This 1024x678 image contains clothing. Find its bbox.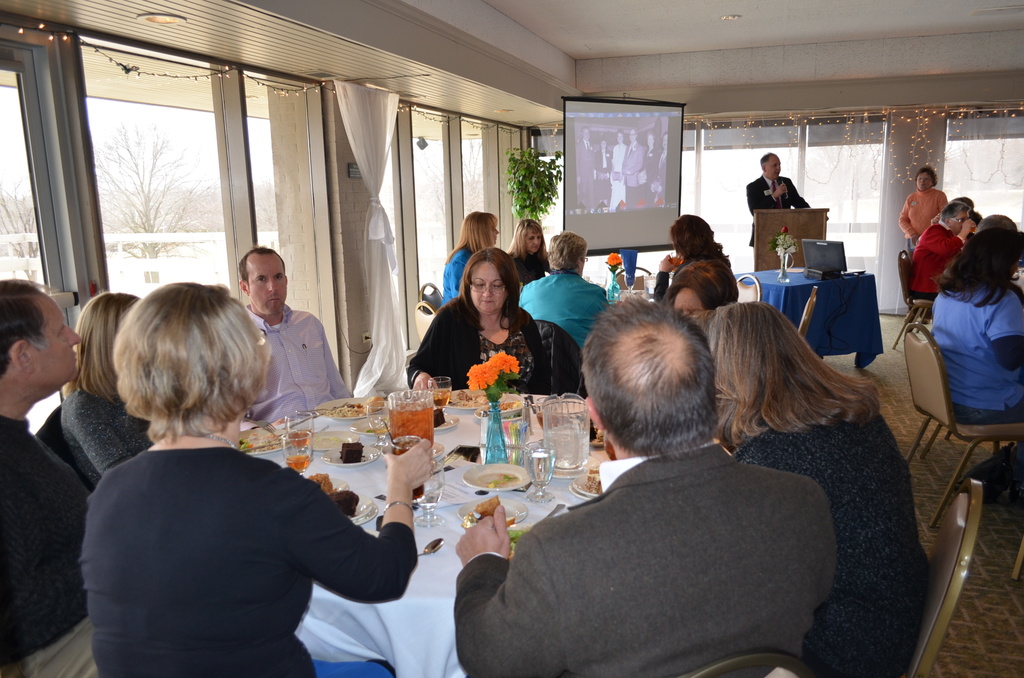
(left=908, top=218, right=968, bottom=315).
